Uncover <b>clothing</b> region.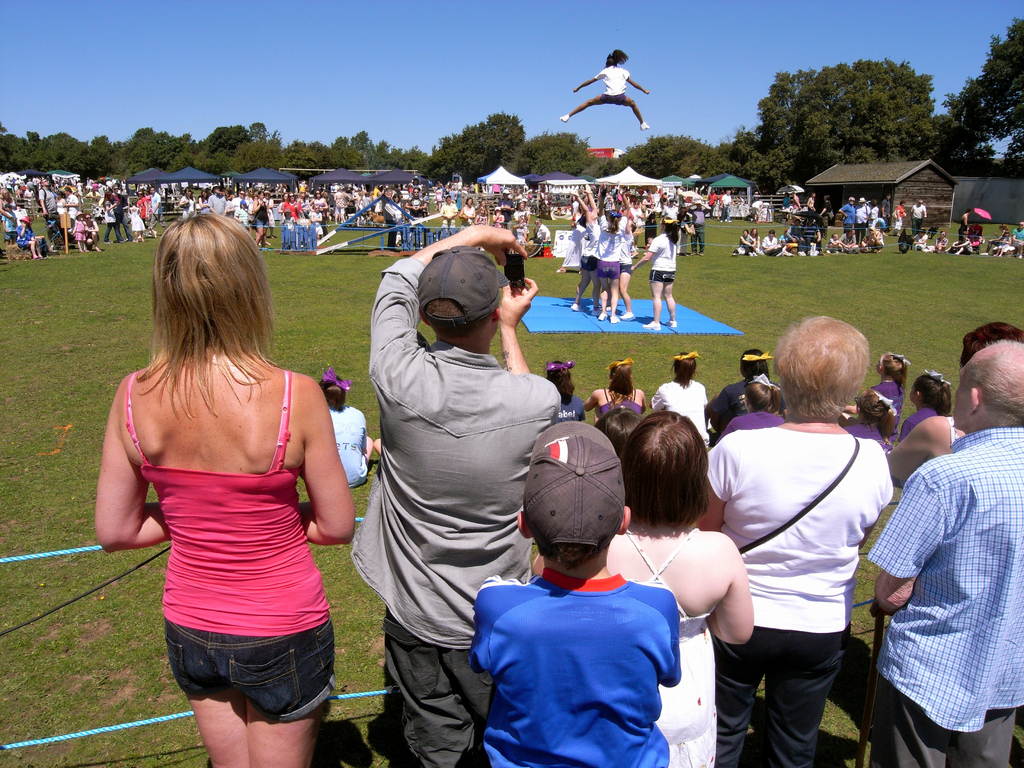
Uncovered: locate(129, 204, 141, 230).
